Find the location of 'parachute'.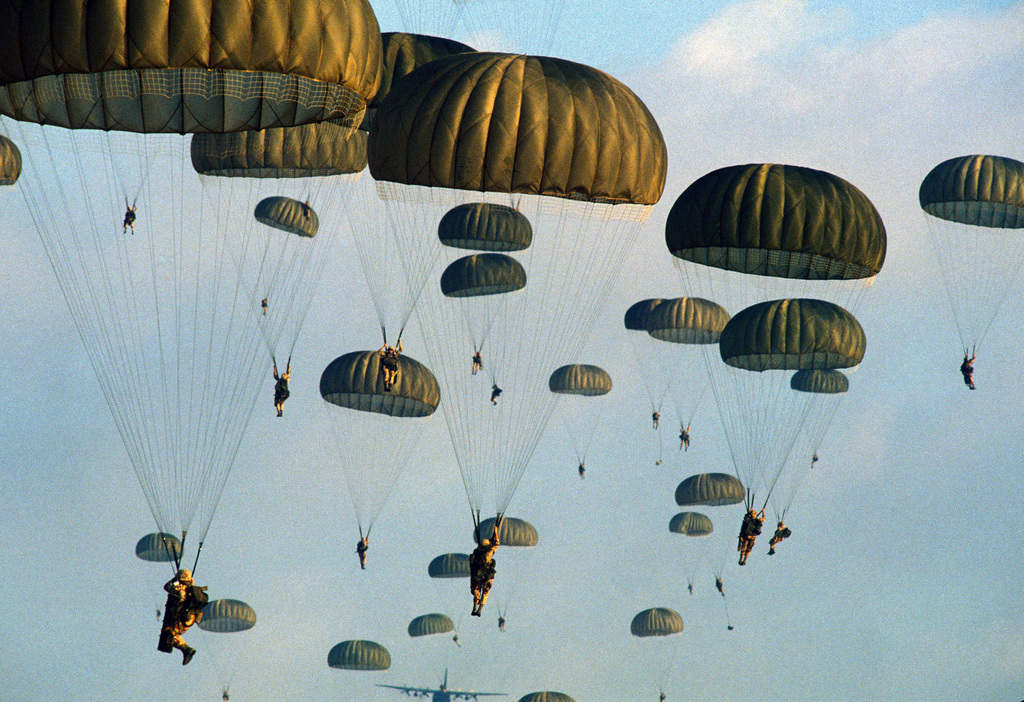
Location: (322,640,392,701).
